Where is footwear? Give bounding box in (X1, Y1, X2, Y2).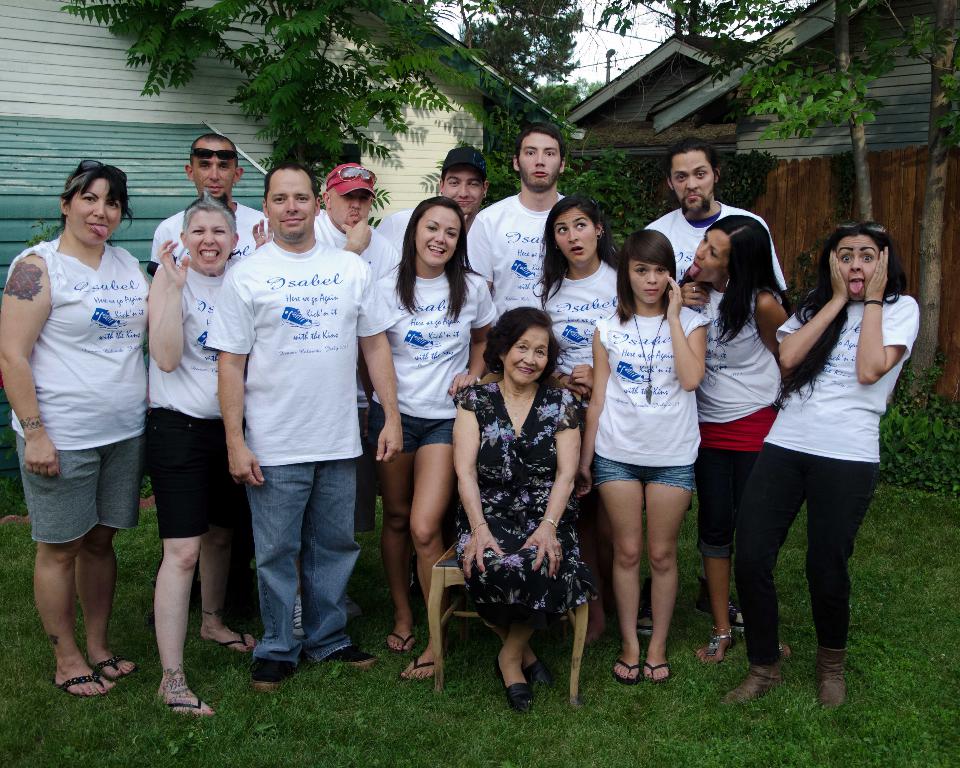
(696, 628, 736, 665).
